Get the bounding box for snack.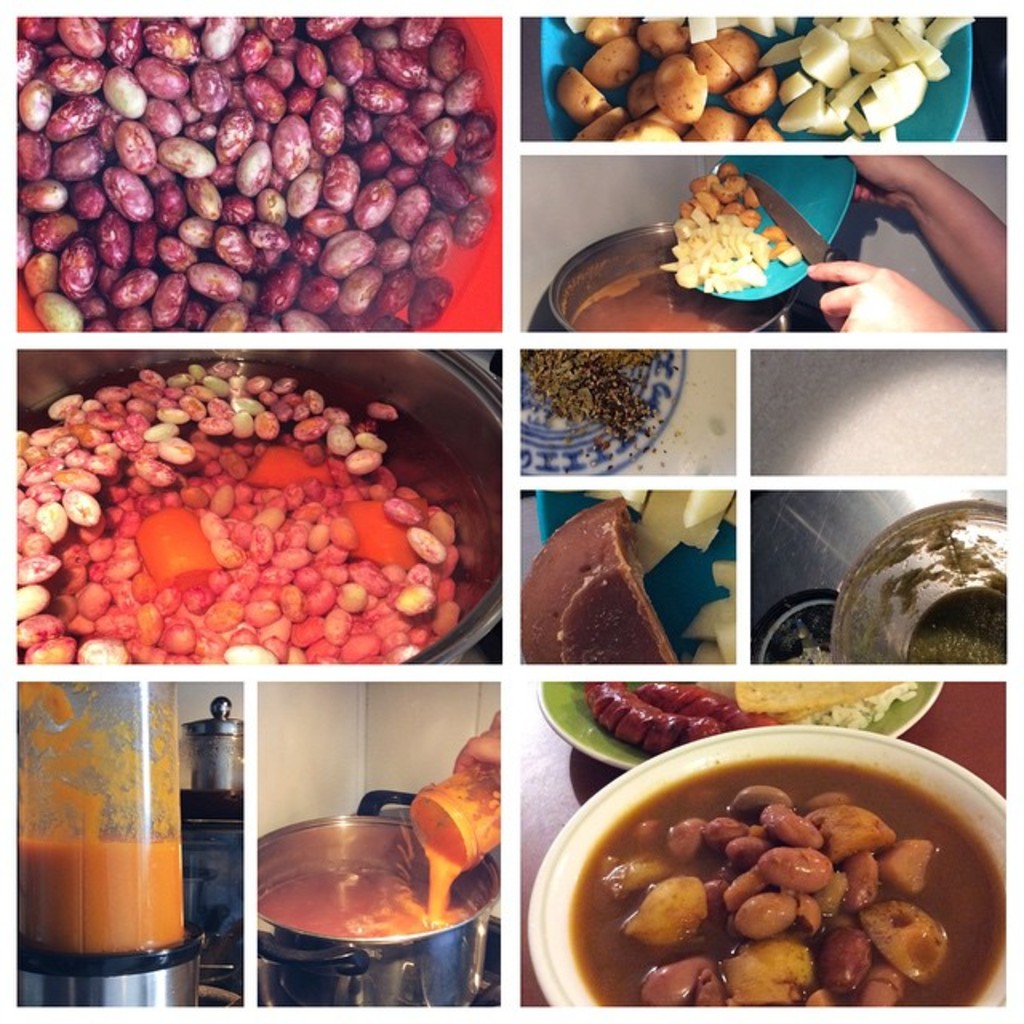
573:675:914:750.
